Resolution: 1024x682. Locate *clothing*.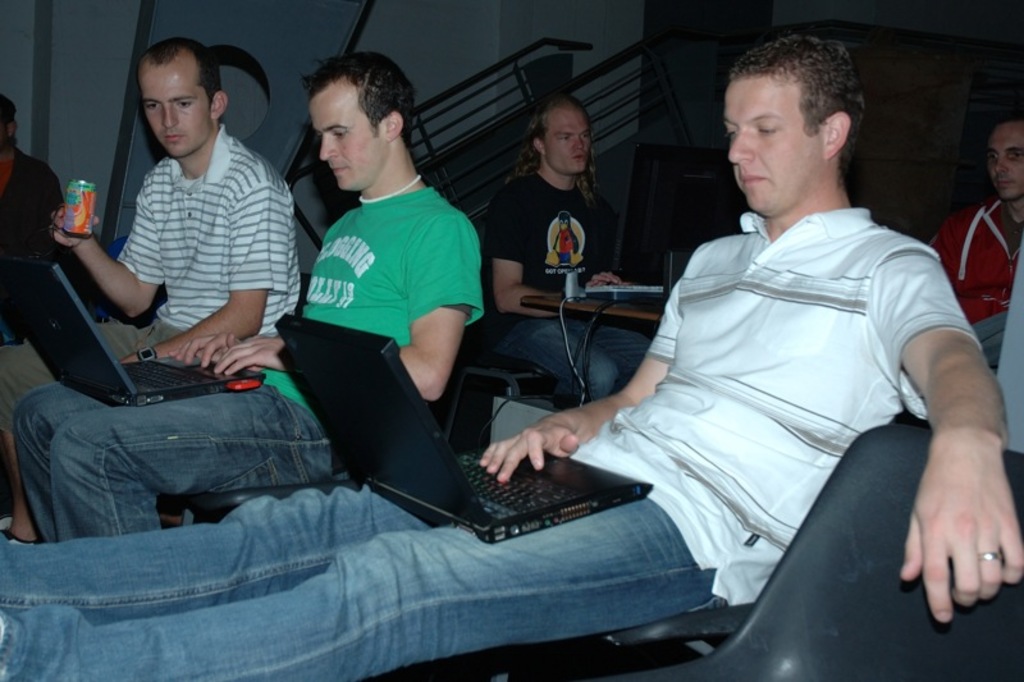
locate(124, 114, 307, 328).
